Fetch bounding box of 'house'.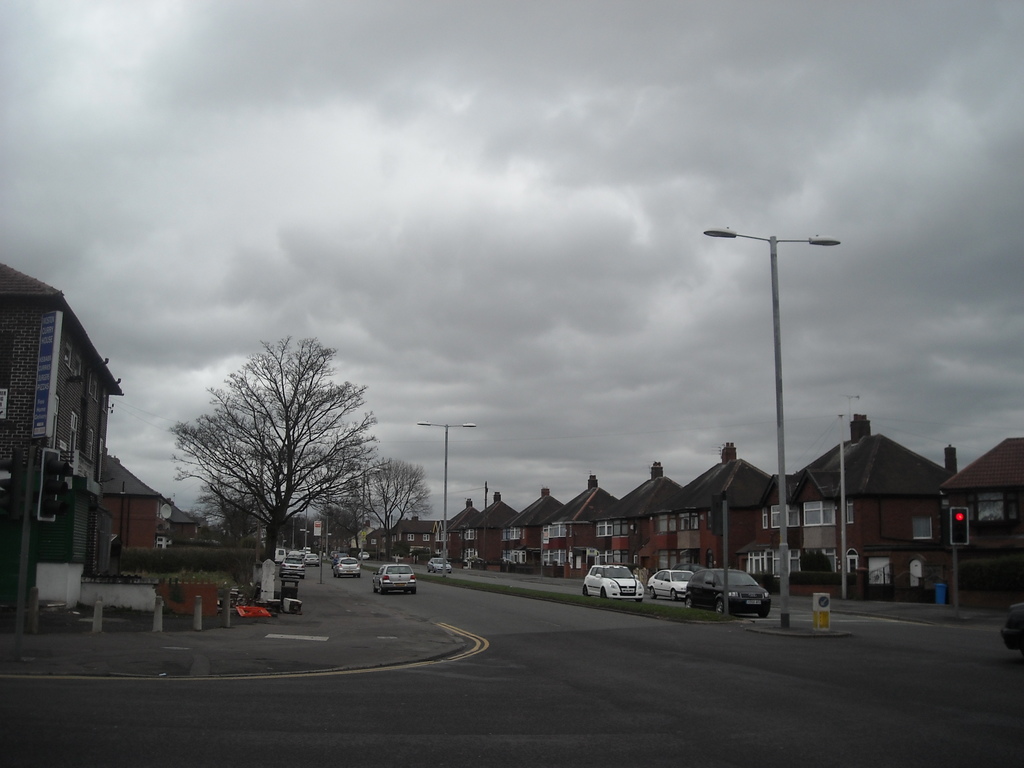
Bbox: <region>737, 410, 953, 605</region>.
